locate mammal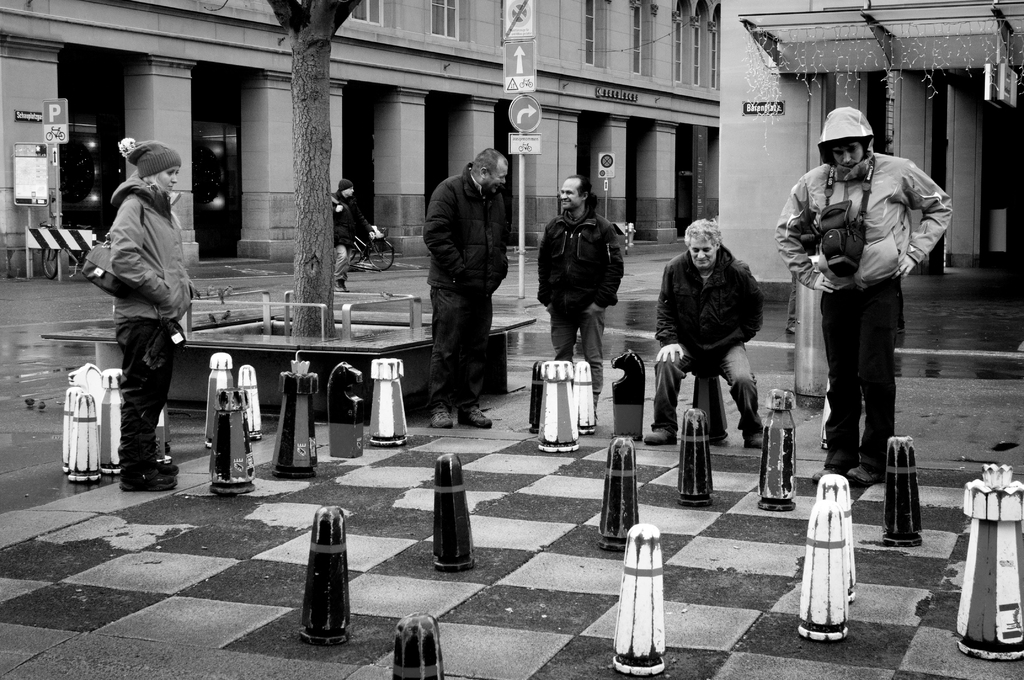
422:147:509:428
